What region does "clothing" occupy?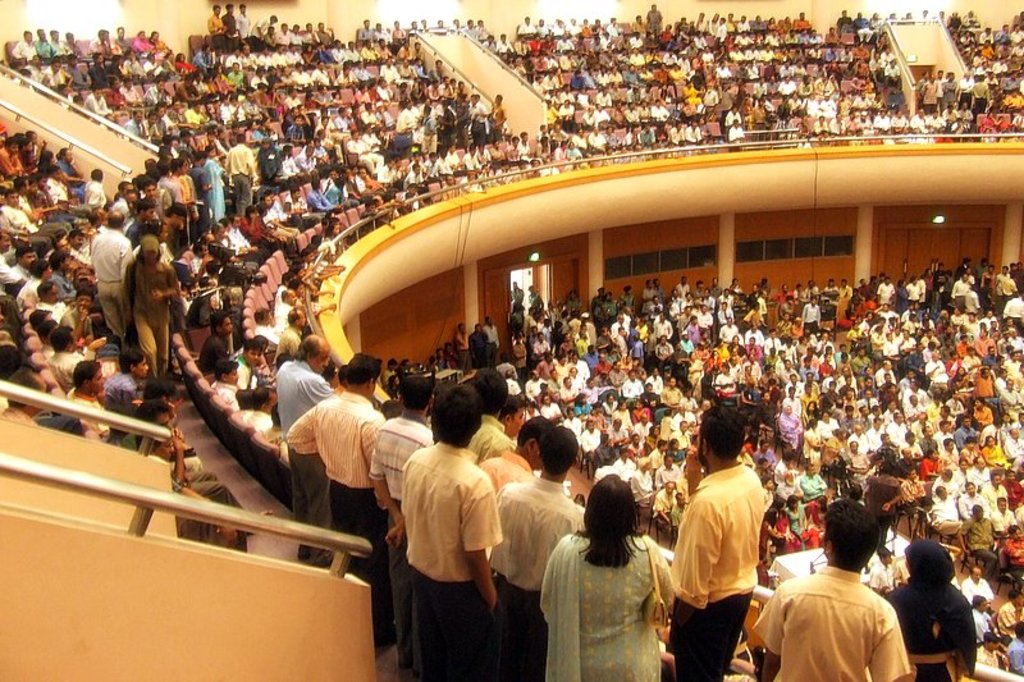
region(365, 413, 435, 681).
